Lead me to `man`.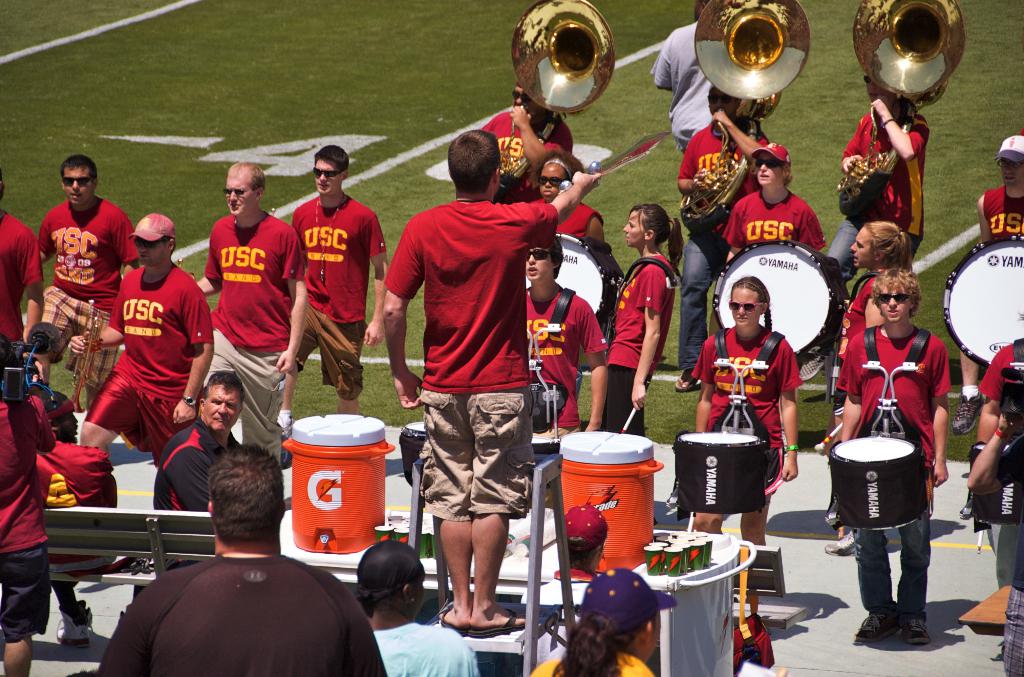
Lead to [left=64, top=207, right=218, bottom=469].
